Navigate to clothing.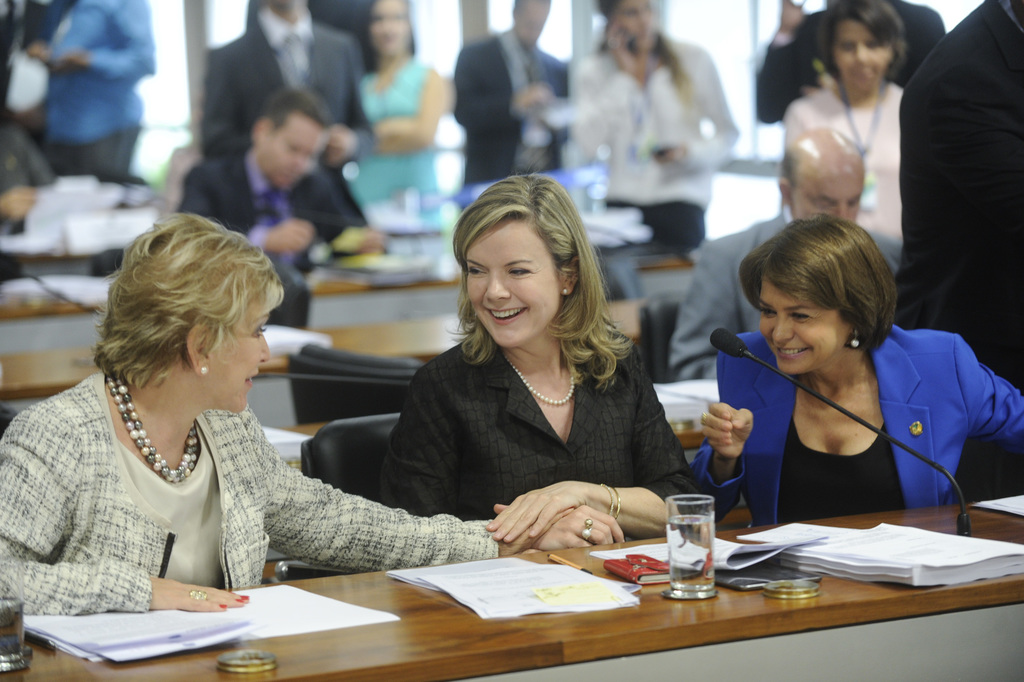
Navigation target: x1=897 y1=0 x2=1023 y2=392.
